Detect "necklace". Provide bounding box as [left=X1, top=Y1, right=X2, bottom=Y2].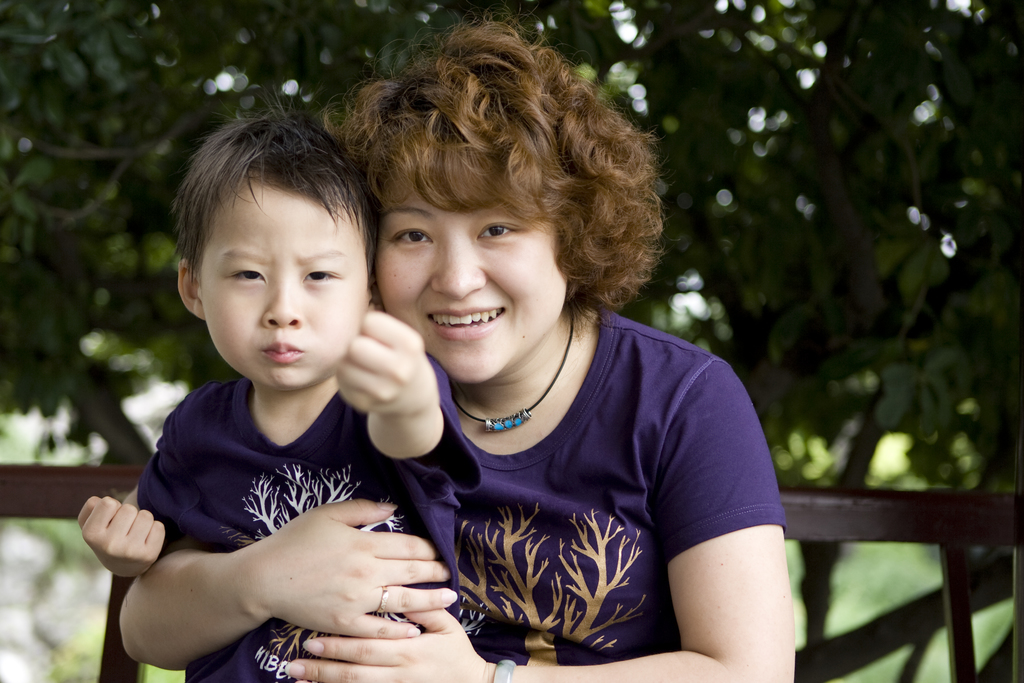
[left=448, top=309, right=576, bottom=432].
